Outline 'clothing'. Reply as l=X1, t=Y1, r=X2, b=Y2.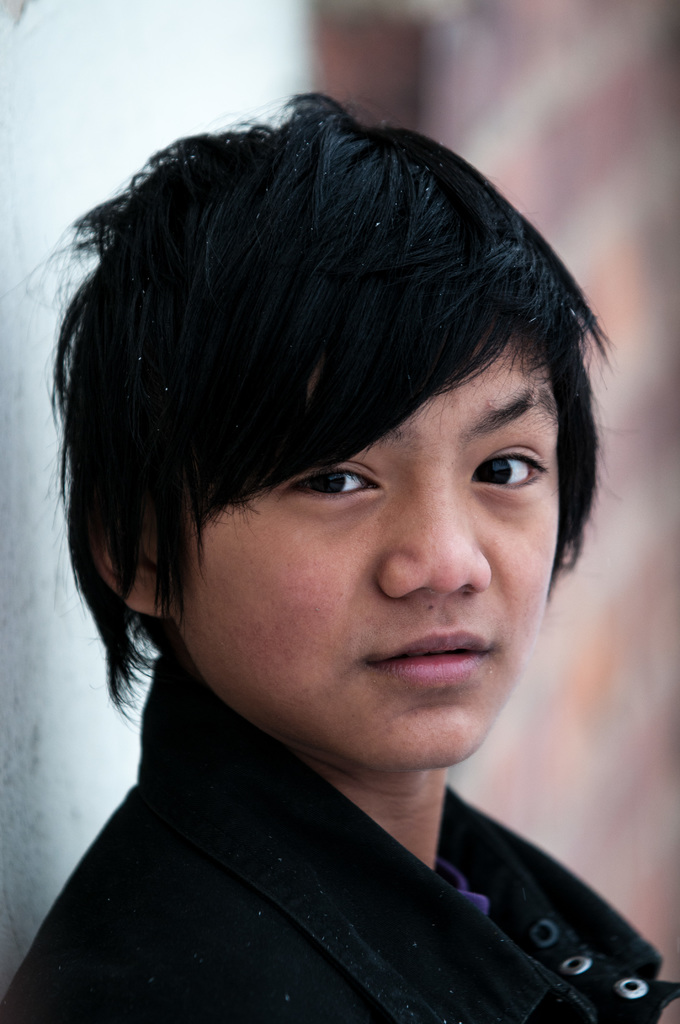
l=0, t=726, r=679, b=1005.
